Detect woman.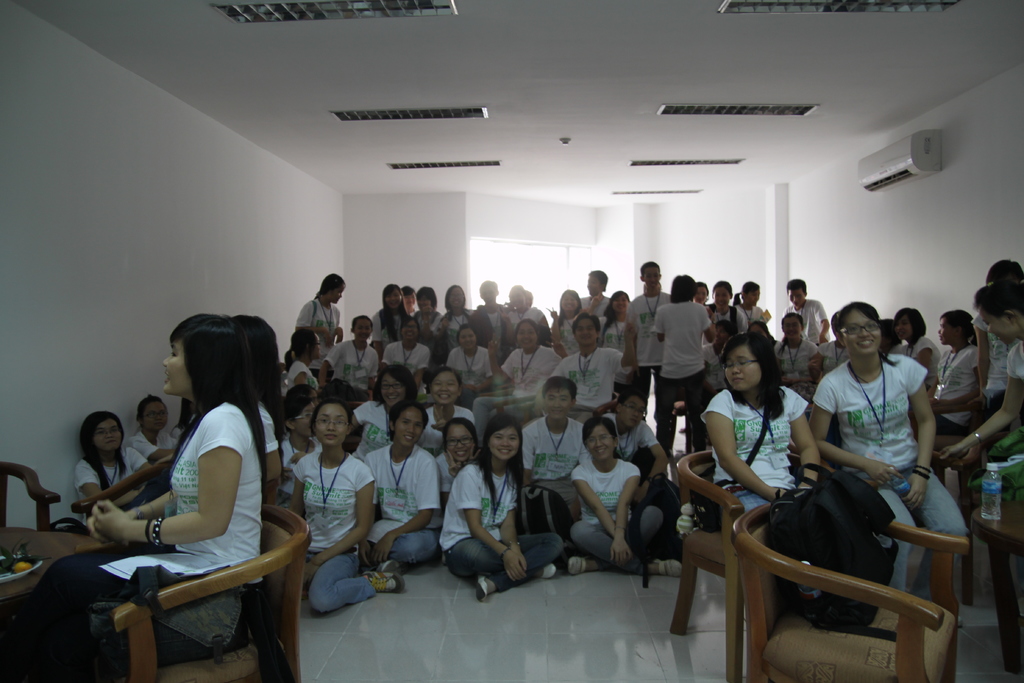
Detected at <box>701,326,862,544</box>.
